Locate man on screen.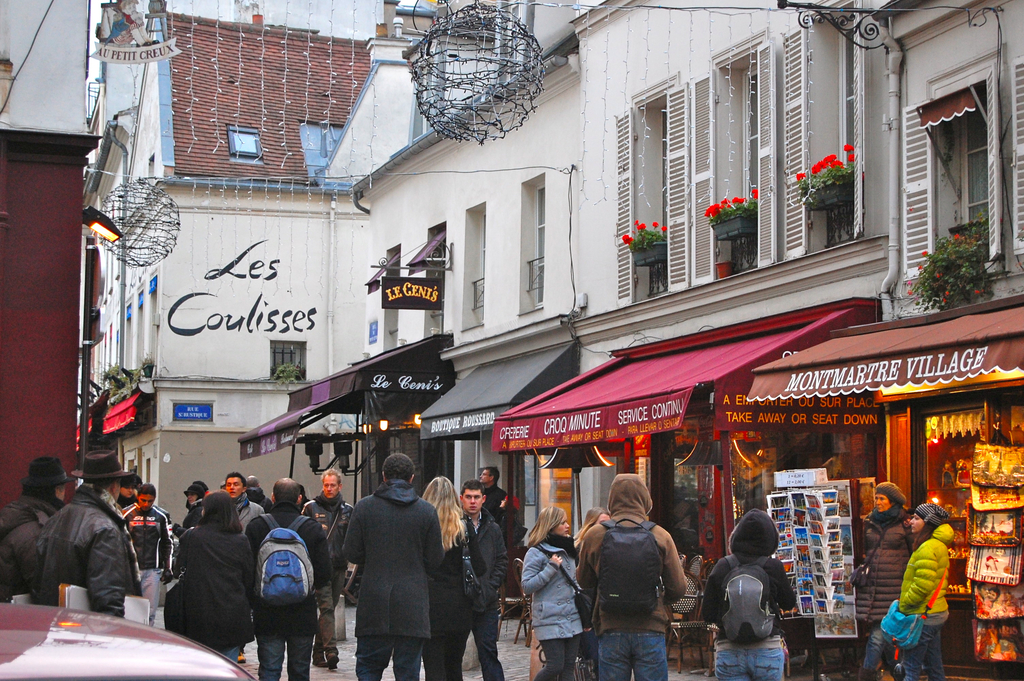
On screen at (left=120, top=473, right=139, bottom=511).
